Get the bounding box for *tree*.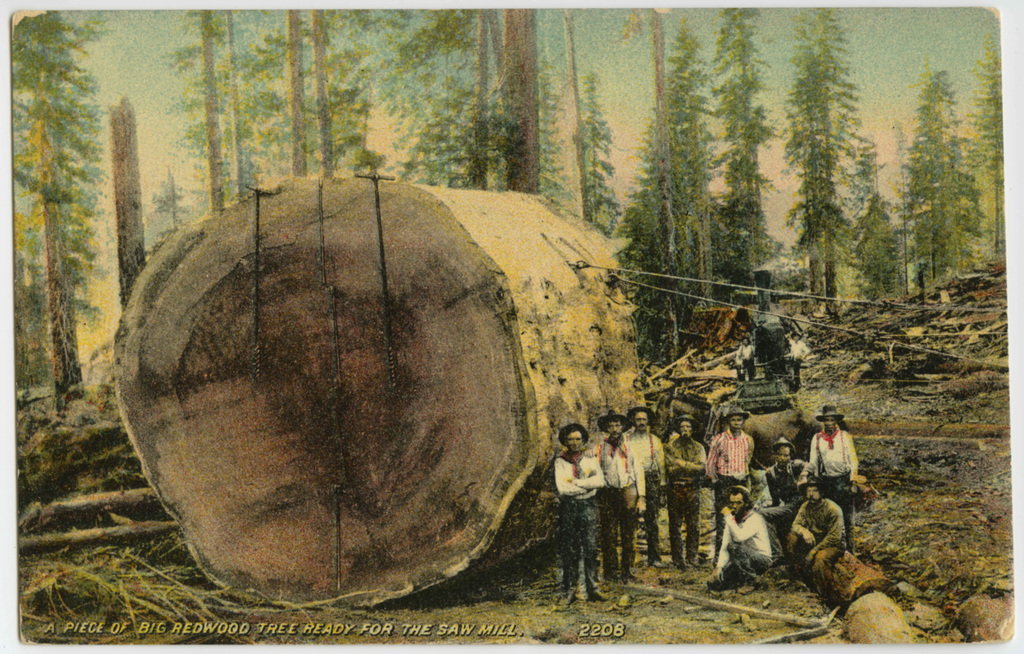
pyautogui.locateOnScreen(15, 10, 109, 422).
